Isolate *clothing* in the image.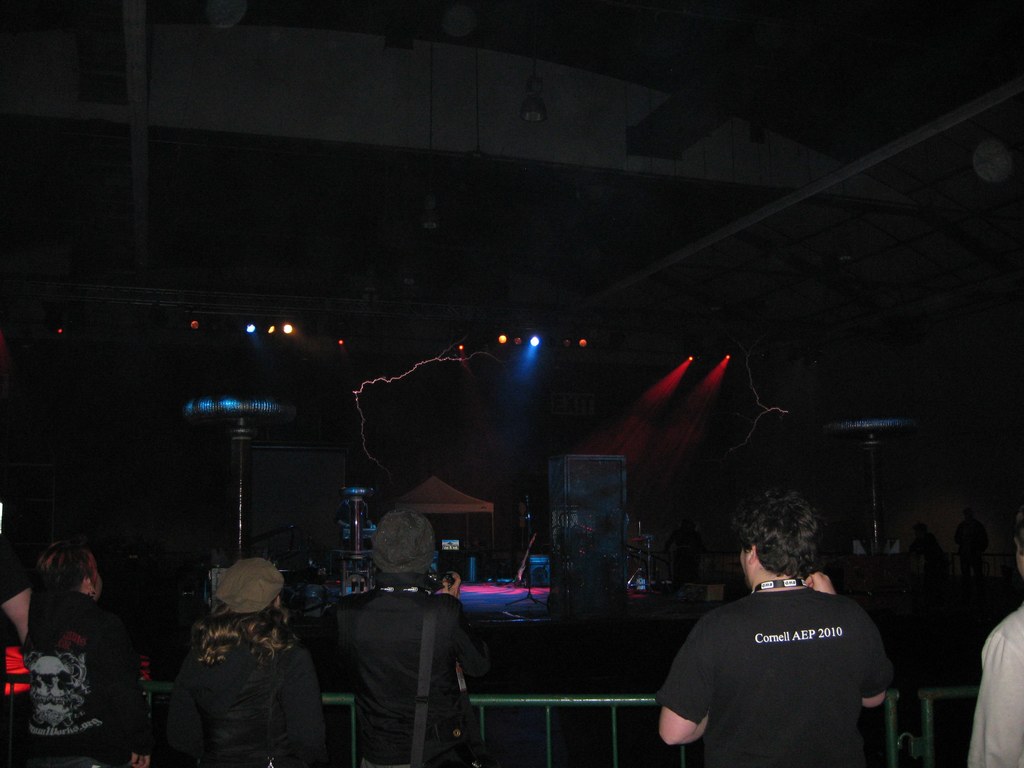
Isolated region: 971, 597, 1023, 767.
